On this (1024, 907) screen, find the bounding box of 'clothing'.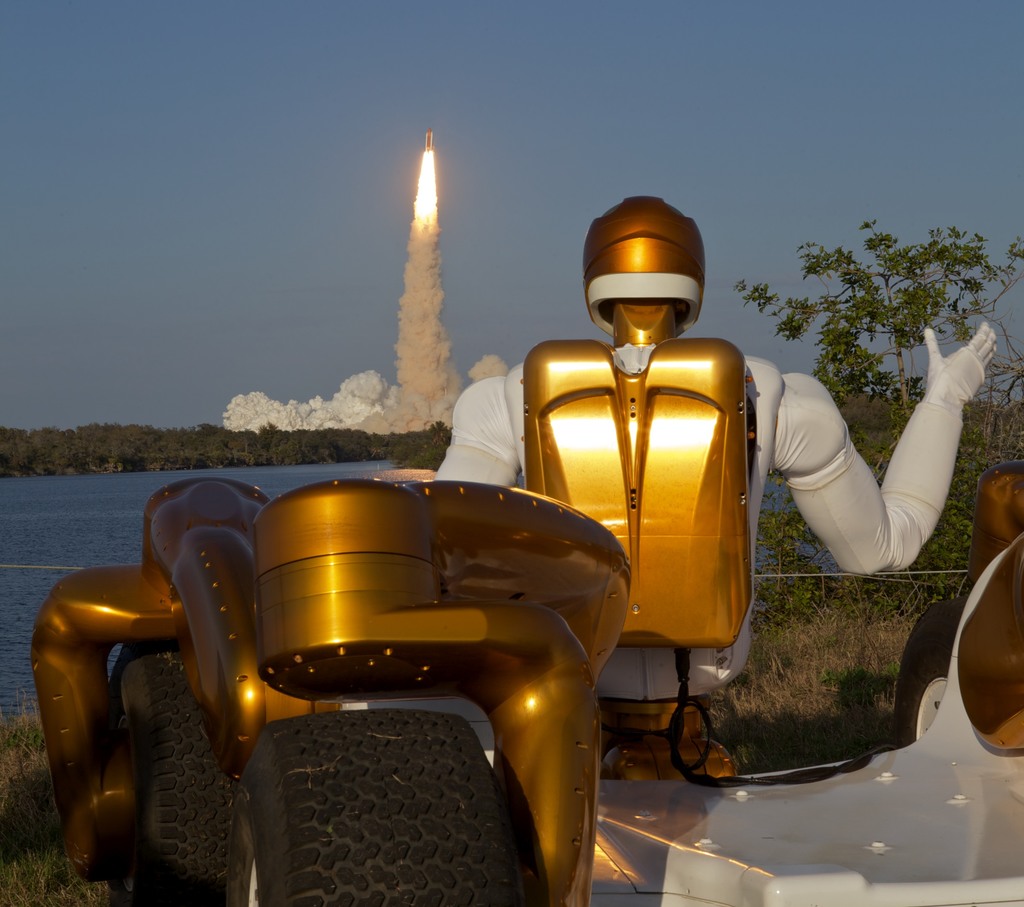
Bounding box: bbox(436, 335, 999, 716).
